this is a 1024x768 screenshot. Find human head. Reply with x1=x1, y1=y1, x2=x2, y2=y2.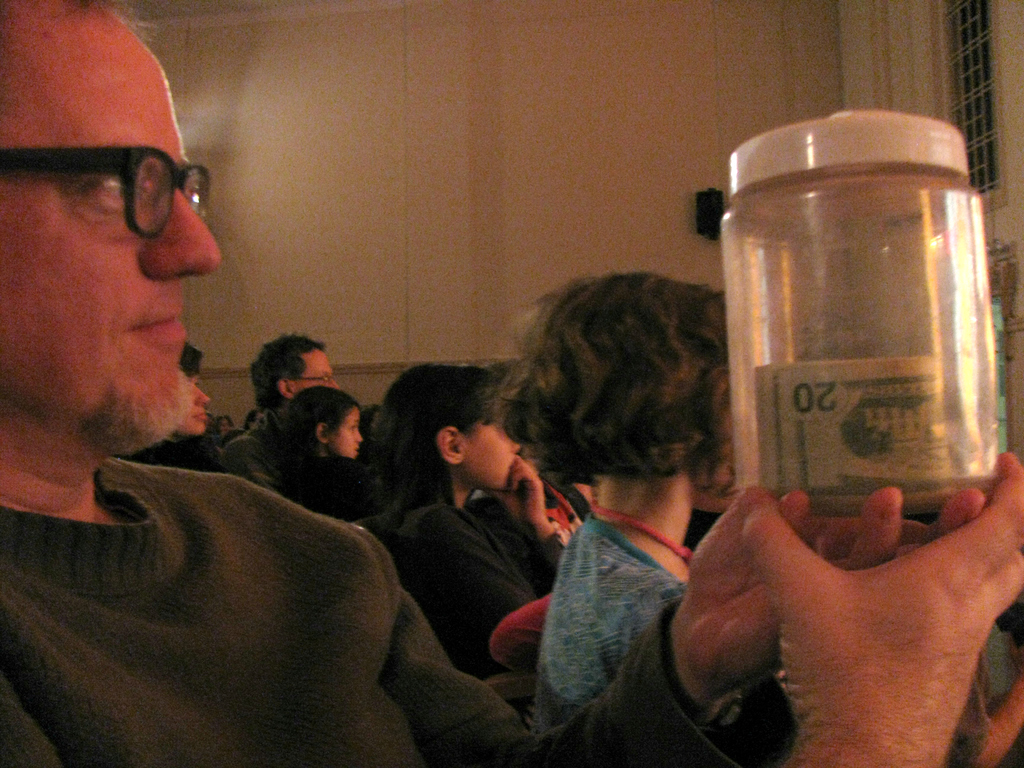
x1=378, y1=364, x2=525, y2=495.
